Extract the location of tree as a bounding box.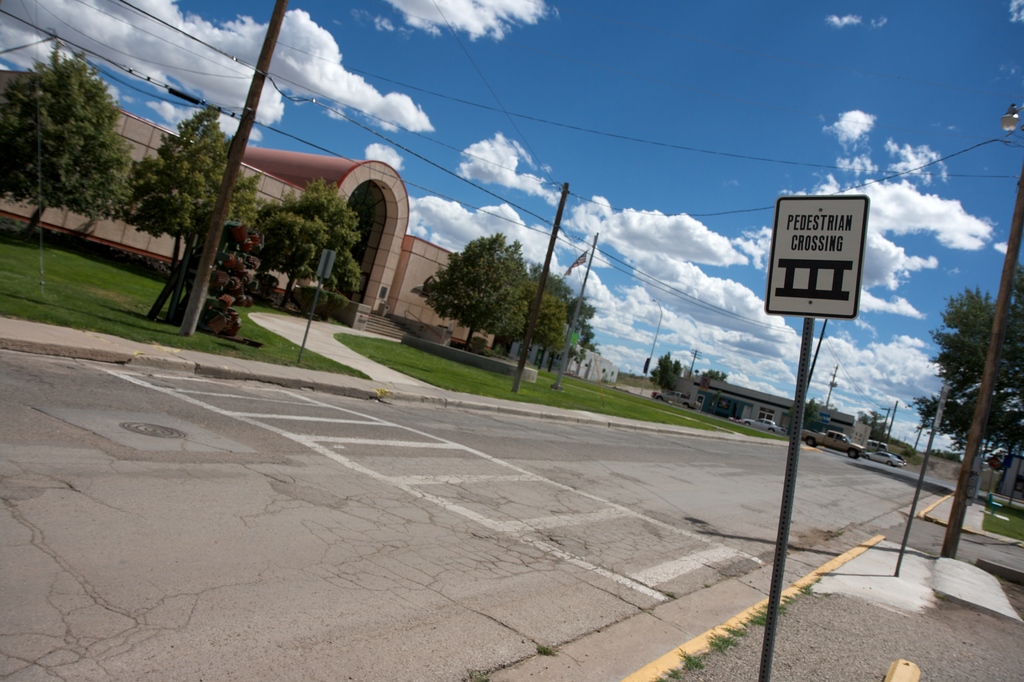
258/175/362/308.
